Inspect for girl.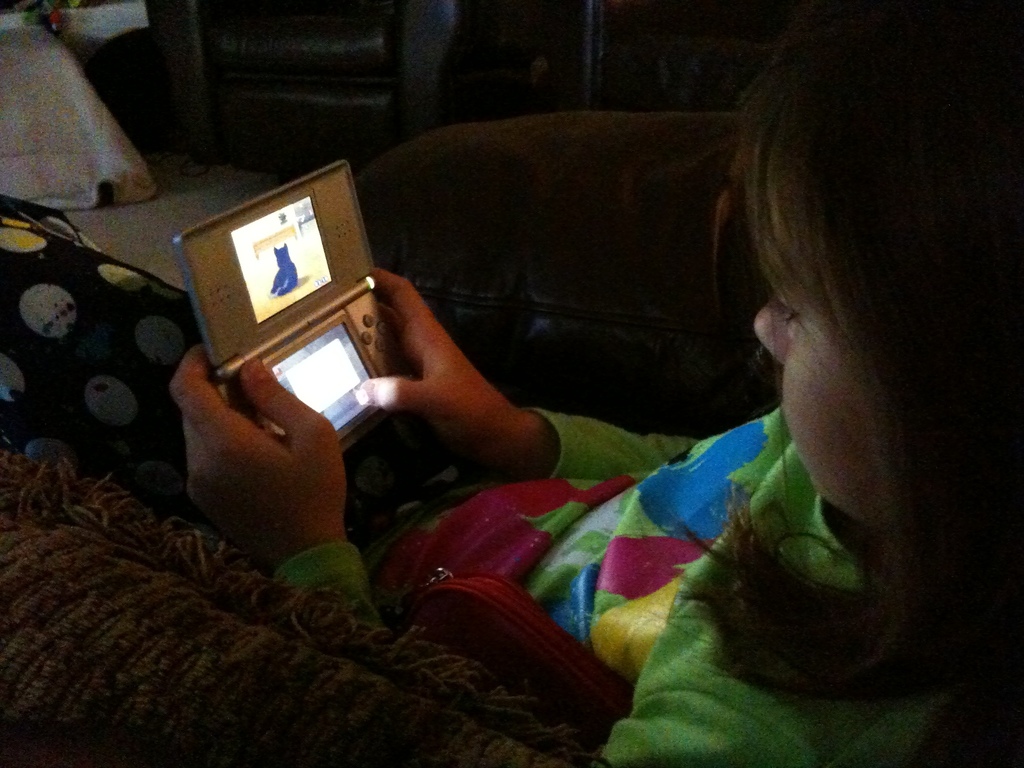
Inspection: 0,4,1023,767.
